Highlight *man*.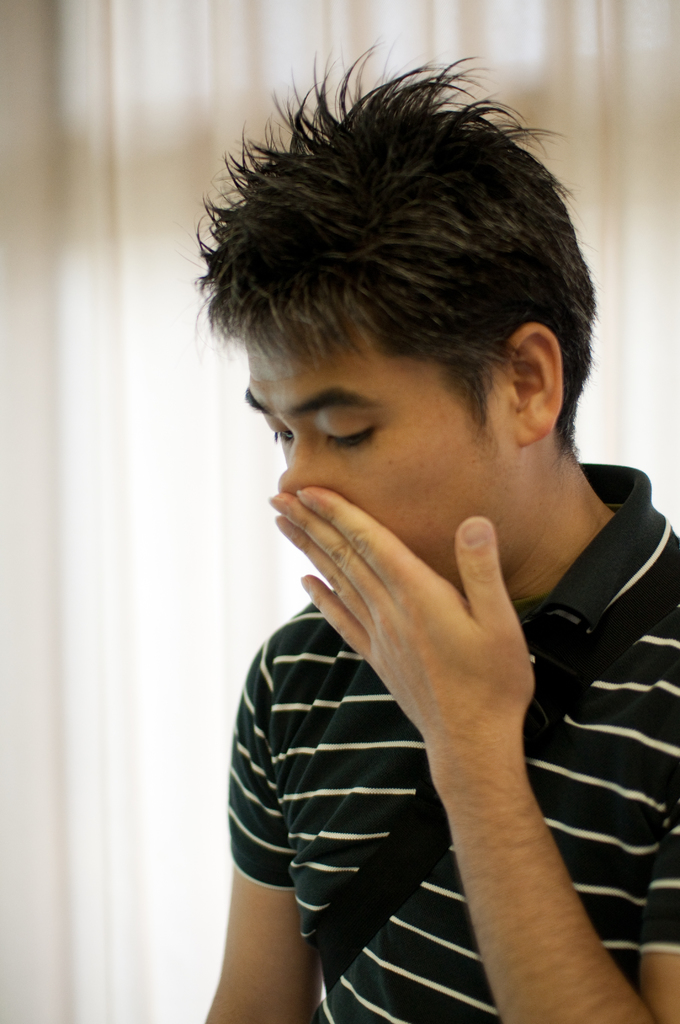
Highlighted region: [194,40,679,1023].
